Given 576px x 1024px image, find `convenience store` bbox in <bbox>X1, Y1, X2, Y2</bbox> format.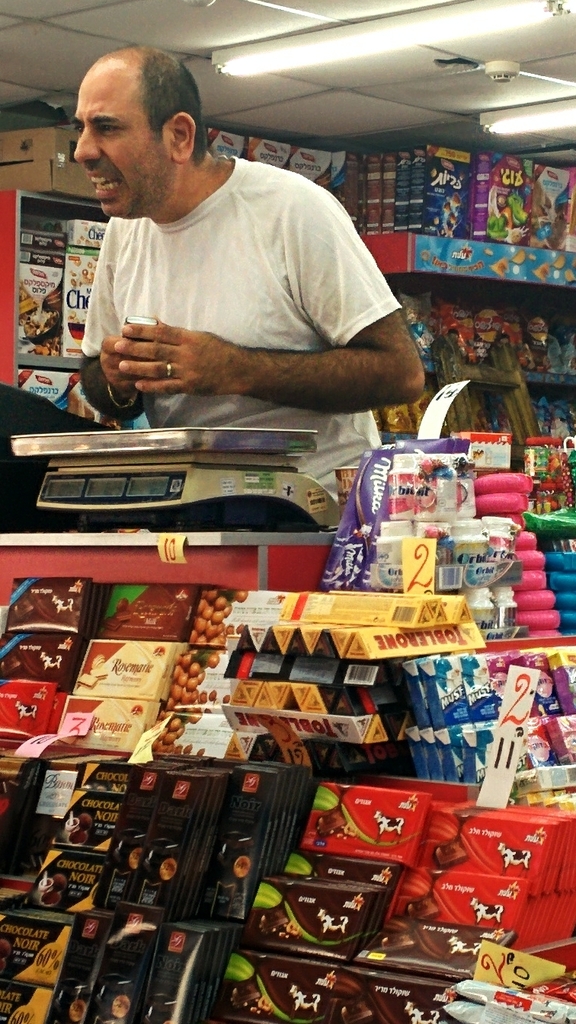
<bbox>11, 0, 570, 937</bbox>.
